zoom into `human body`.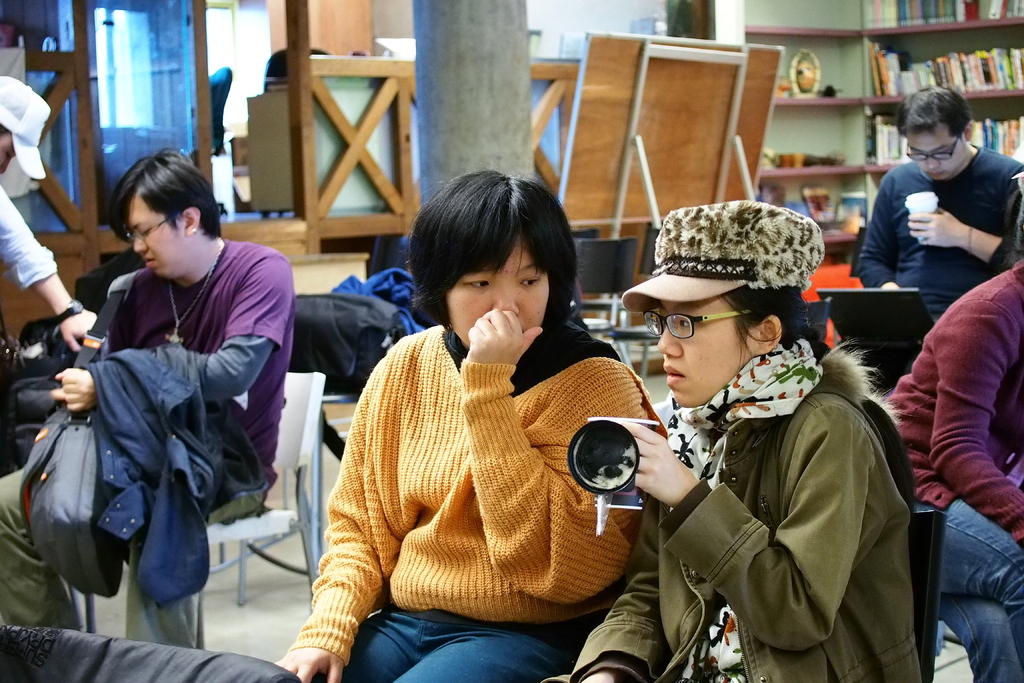
Zoom target: (left=266, top=168, right=668, bottom=682).
